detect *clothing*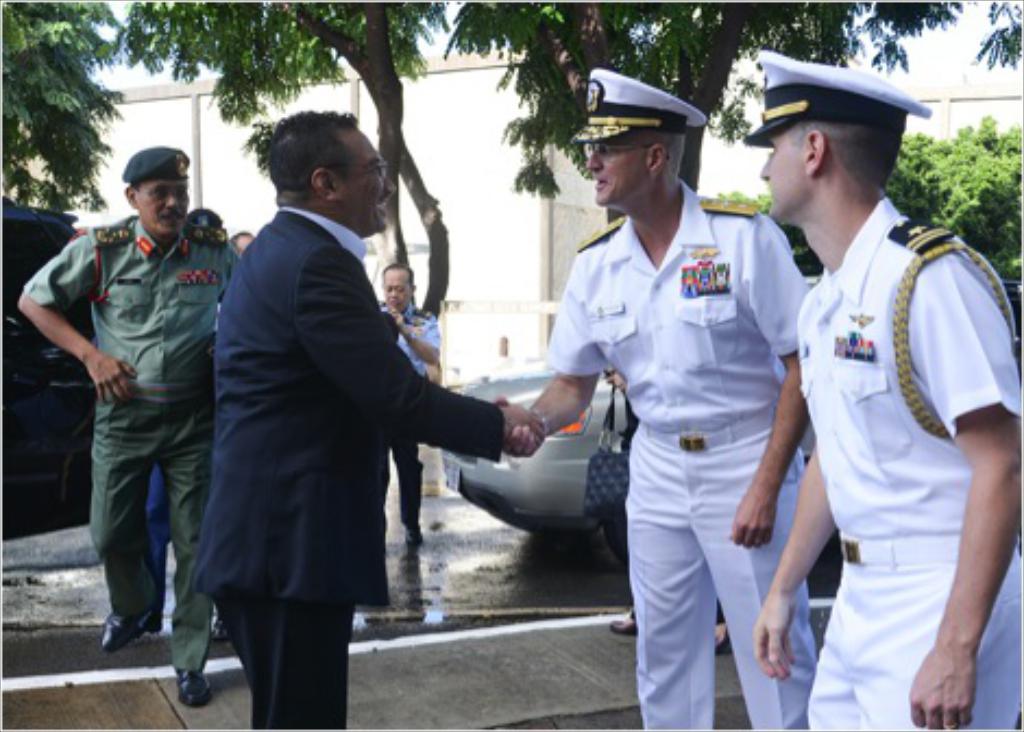
locate(549, 176, 808, 730)
